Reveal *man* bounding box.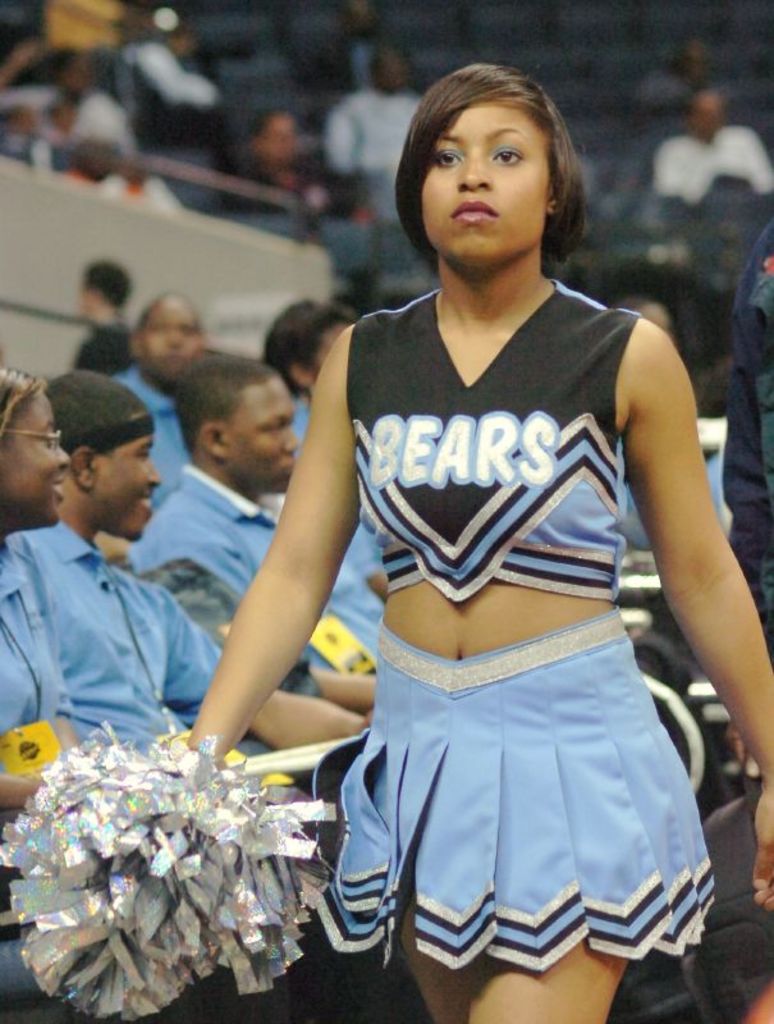
Revealed: (654,90,773,202).
